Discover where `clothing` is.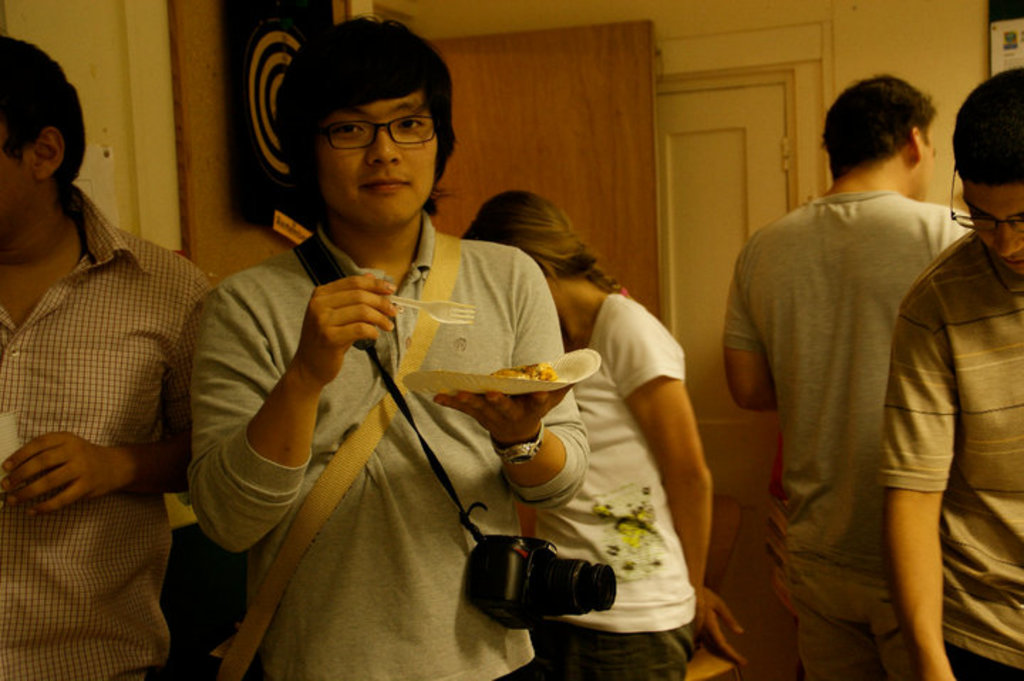
Discovered at (left=0, top=175, right=219, bottom=680).
